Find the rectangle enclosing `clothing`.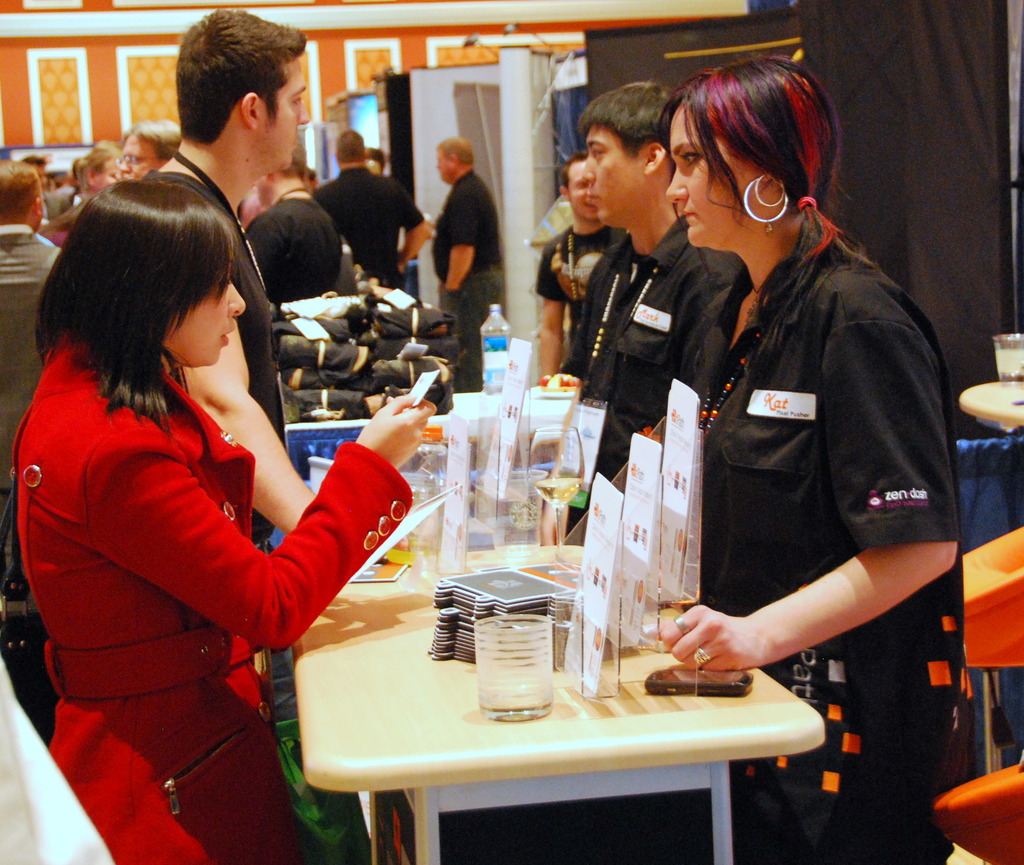
BBox(40, 293, 369, 818).
